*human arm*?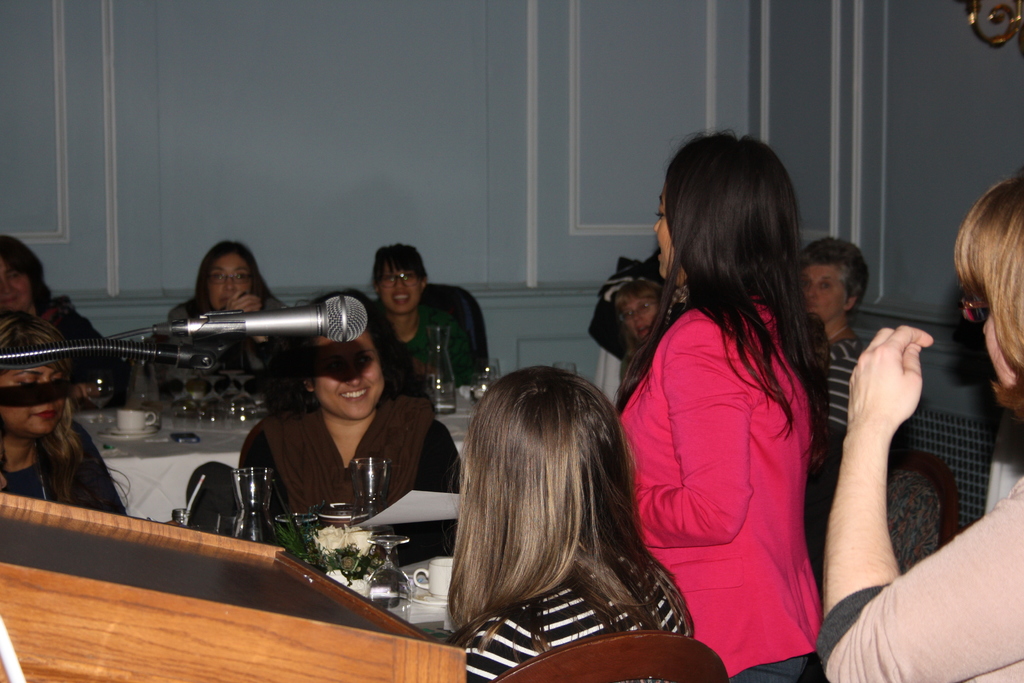
{"x1": 404, "y1": 420, "x2": 461, "y2": 495}
